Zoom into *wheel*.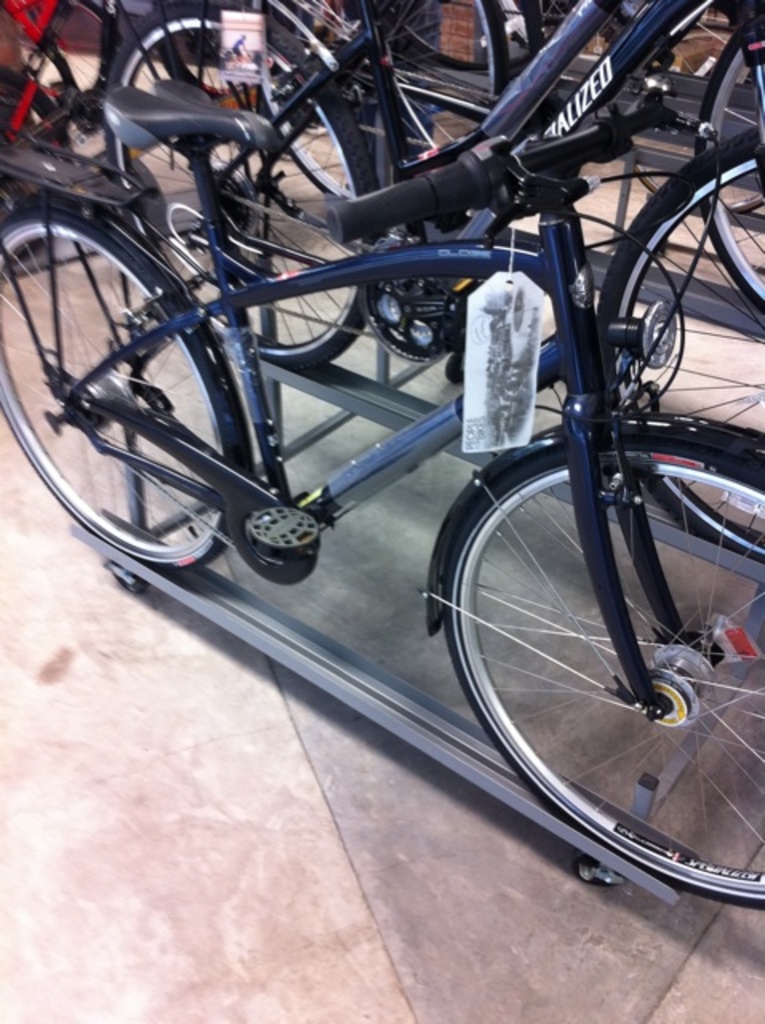
Zoom target: bbox(674, 27, 763, 306).
